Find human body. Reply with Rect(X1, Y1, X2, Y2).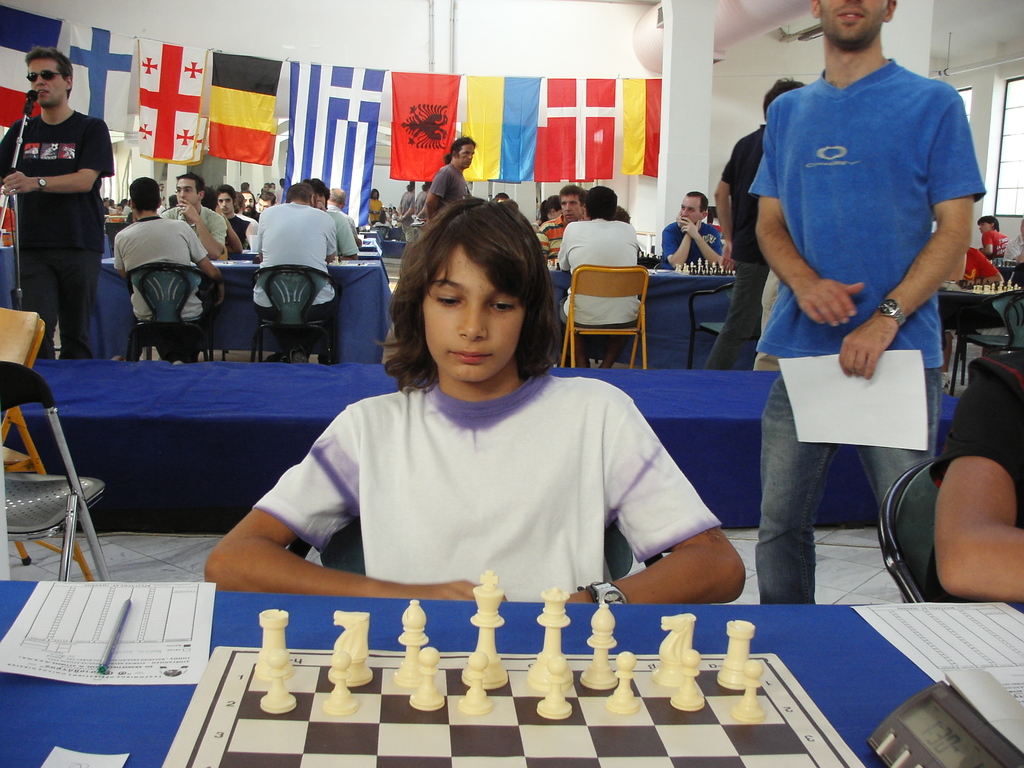
Rect(246, 244, 737, 641).
